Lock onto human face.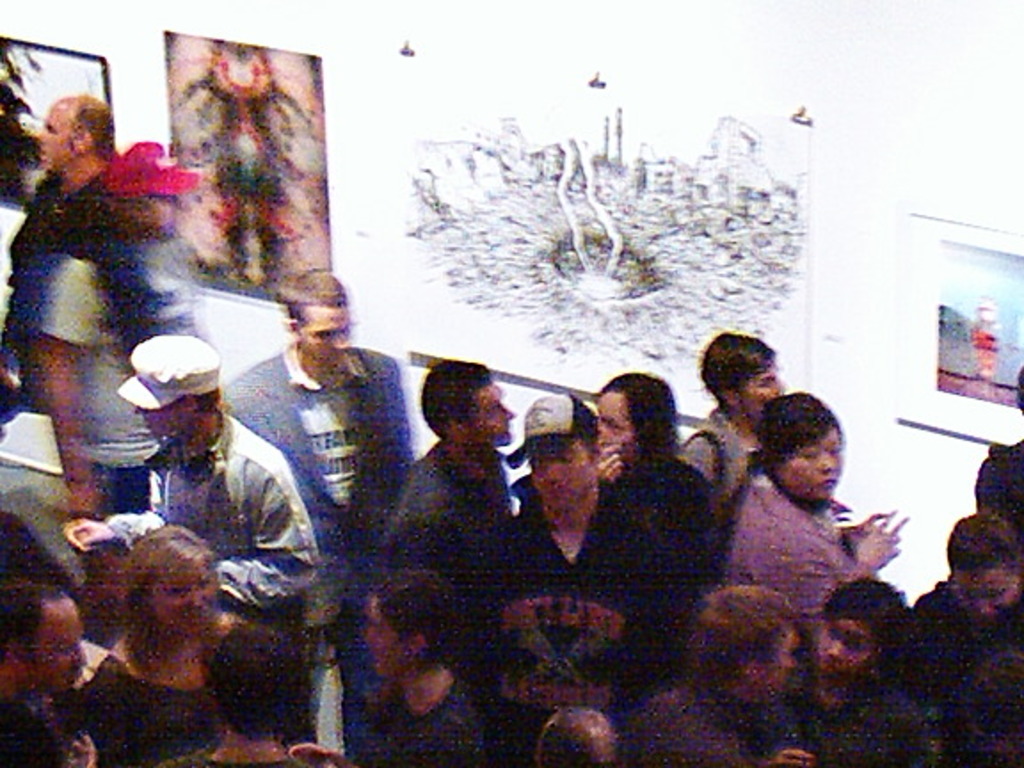
Locked: crop(597, 395, 635, 452).
